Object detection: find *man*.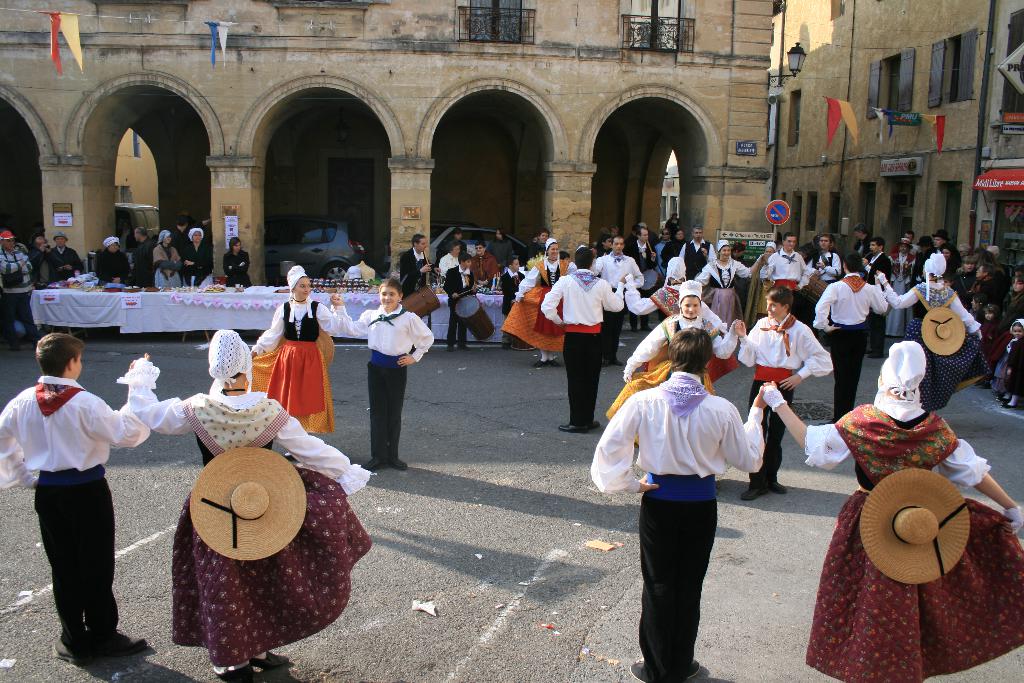
x1=618, y1=345, x2=755, y2=671.
